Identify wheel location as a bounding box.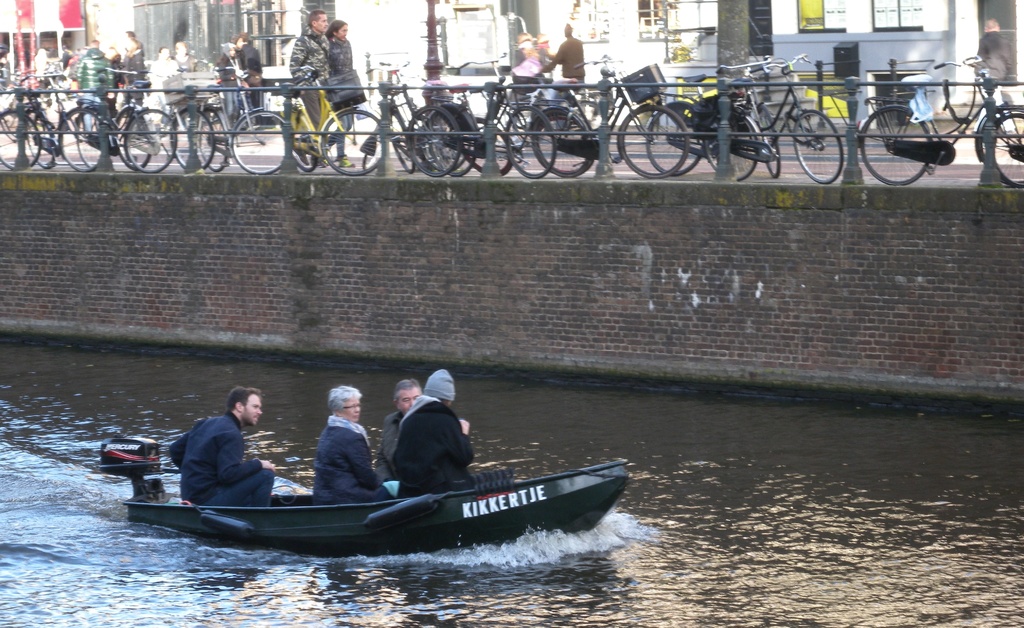
[705,111,757,182].
